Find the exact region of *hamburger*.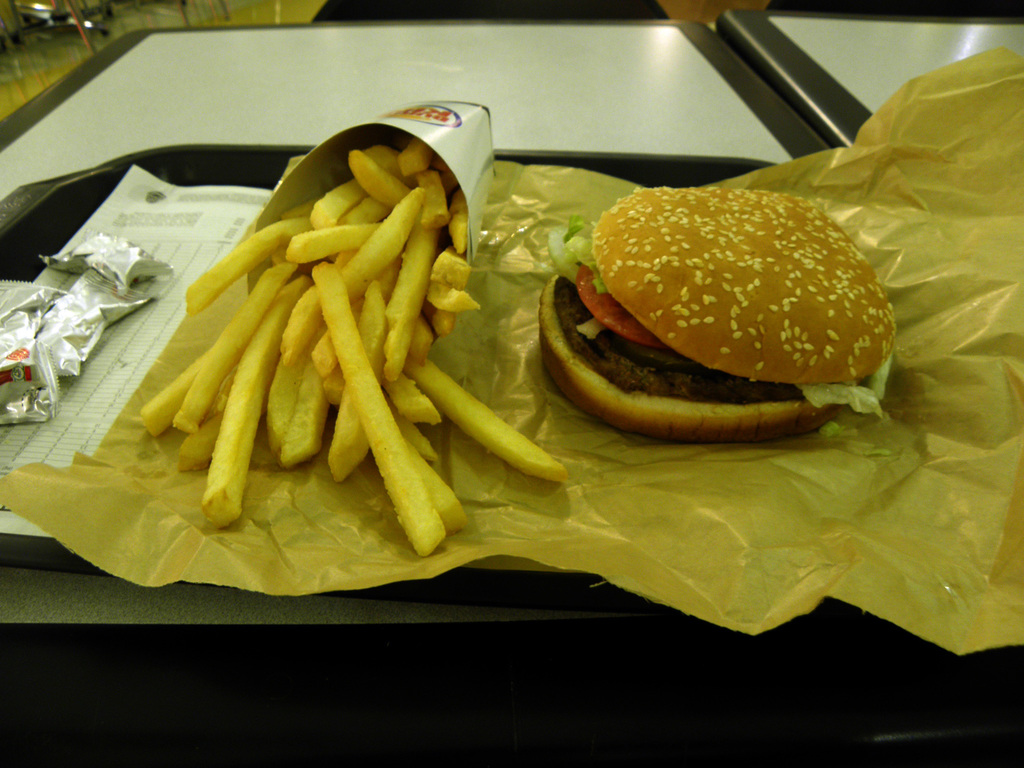
Exact region: <bbox>535, 188, 895, 444</bbox>.
